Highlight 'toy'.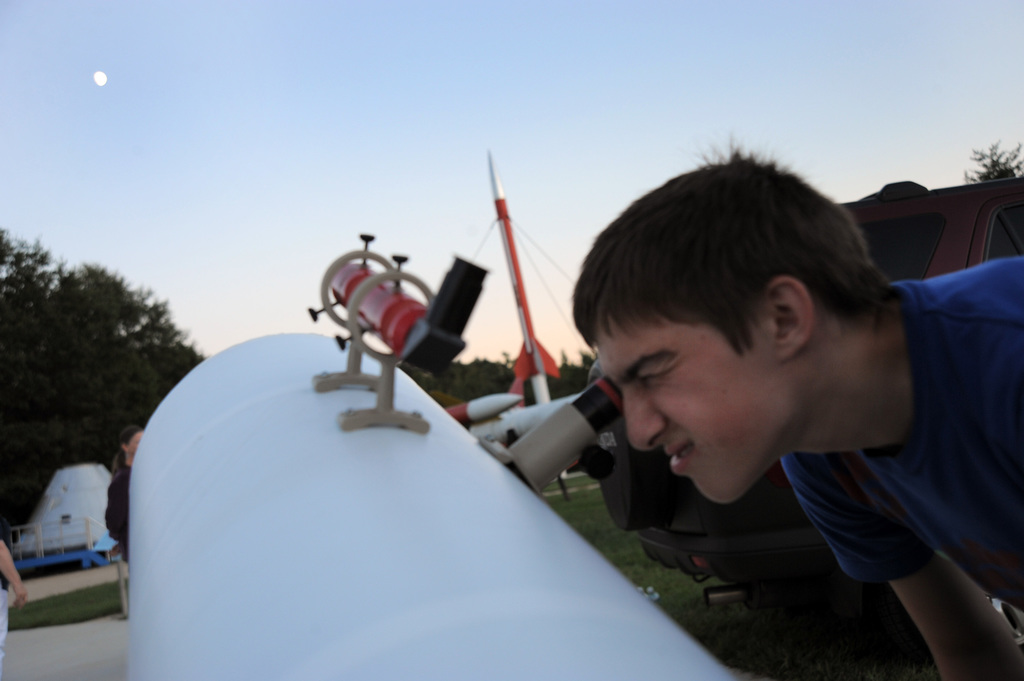
Highlighted region: [296, 237, 491, 444].
